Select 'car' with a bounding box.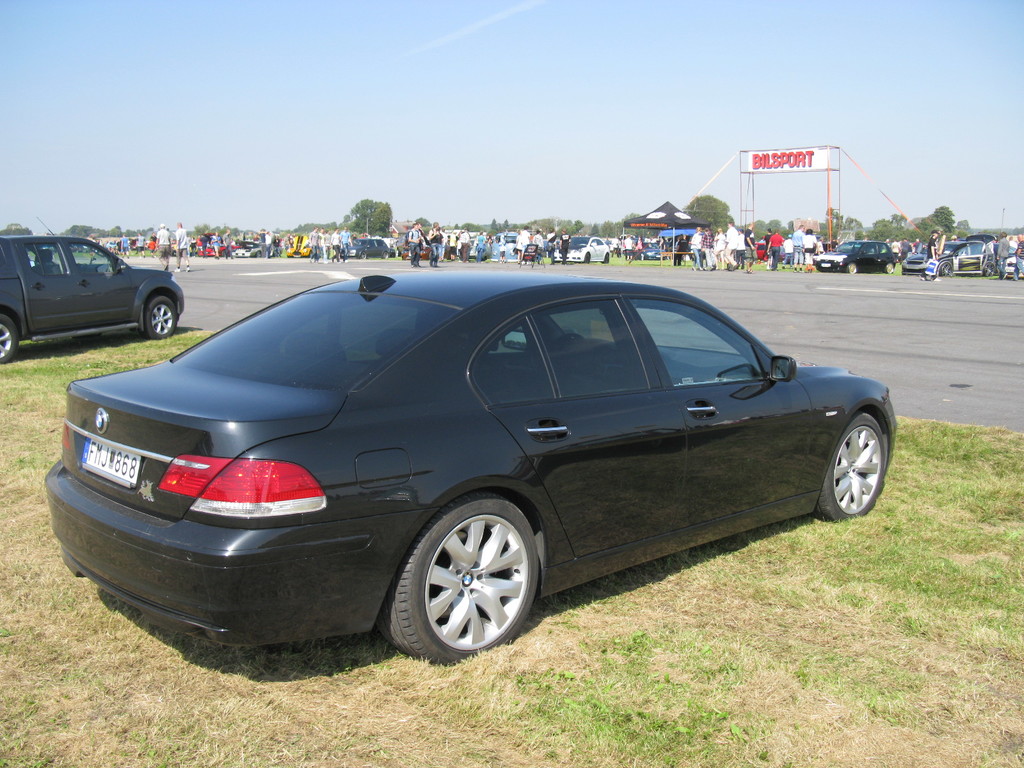
bbox=[900, 234, 989, 276].
